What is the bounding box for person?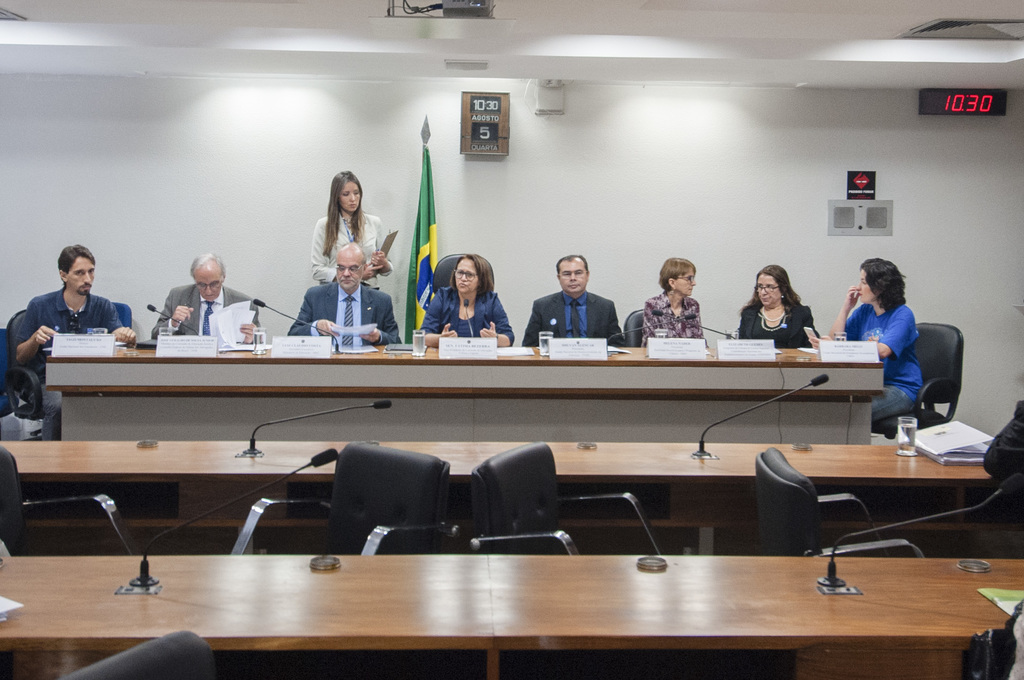
(x1=312, y1=171, x2=392, y2=289).
